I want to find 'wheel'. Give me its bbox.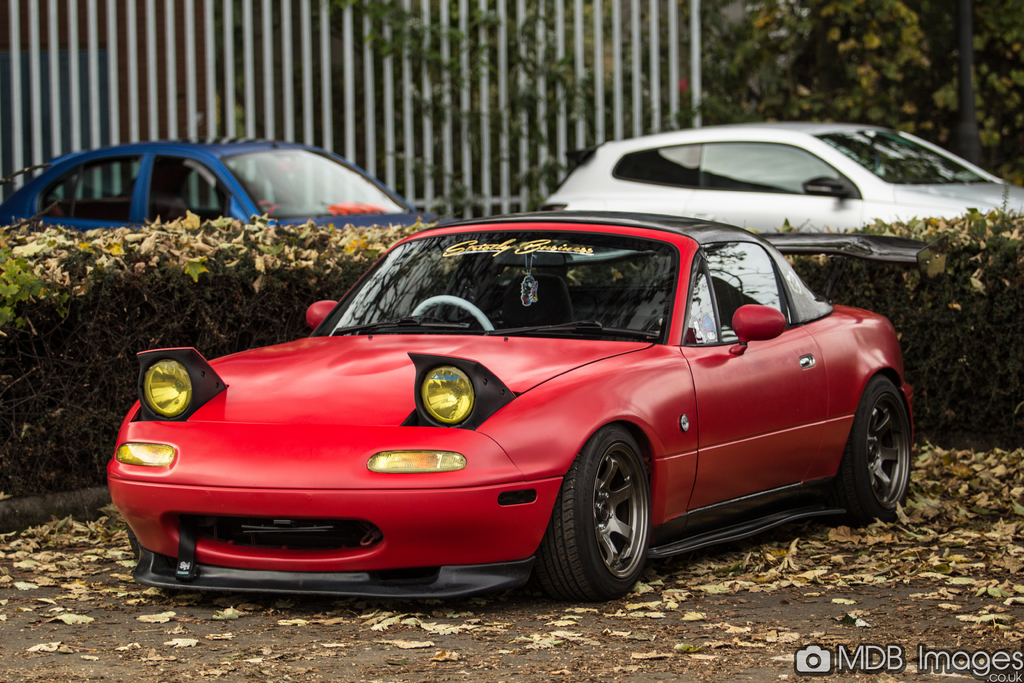
BBox(834, 375, 915, 518).
